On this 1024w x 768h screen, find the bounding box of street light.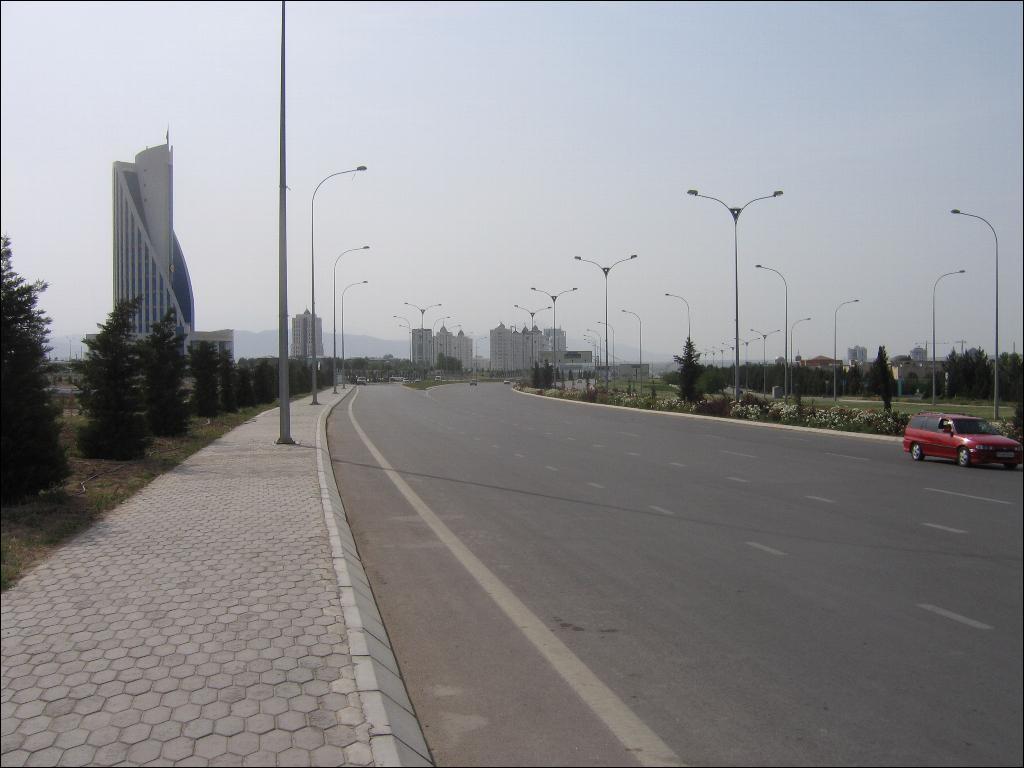
Bounding box: box(332, 243, 367, 394).
